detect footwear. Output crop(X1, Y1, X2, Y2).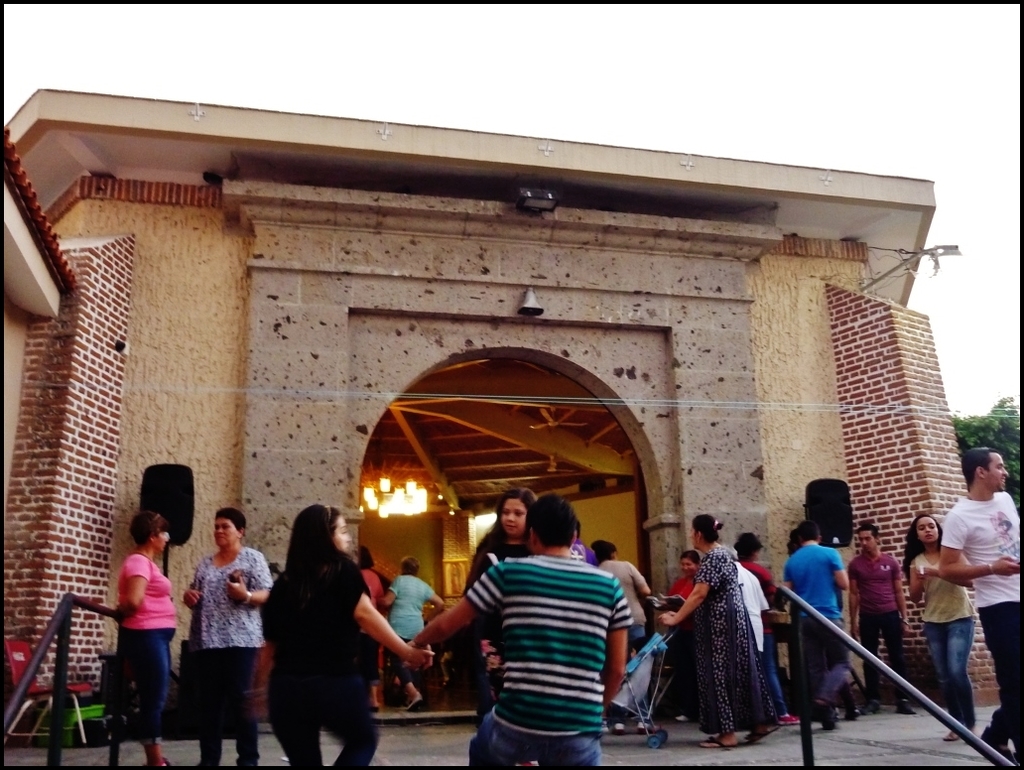
crop(701, 736, 730, 751).
